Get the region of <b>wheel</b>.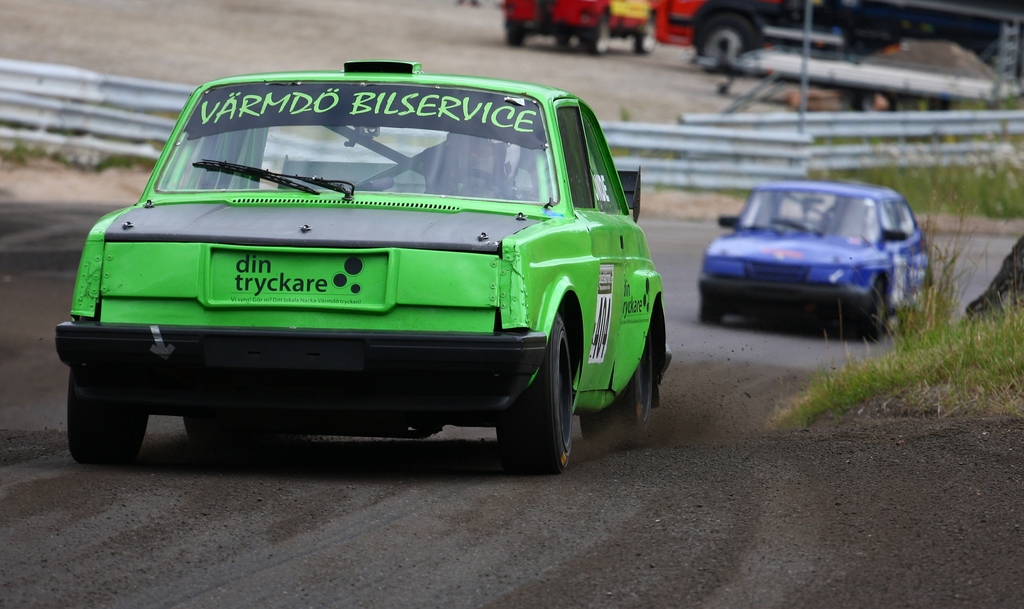
box(634, 15, 659, 56).
